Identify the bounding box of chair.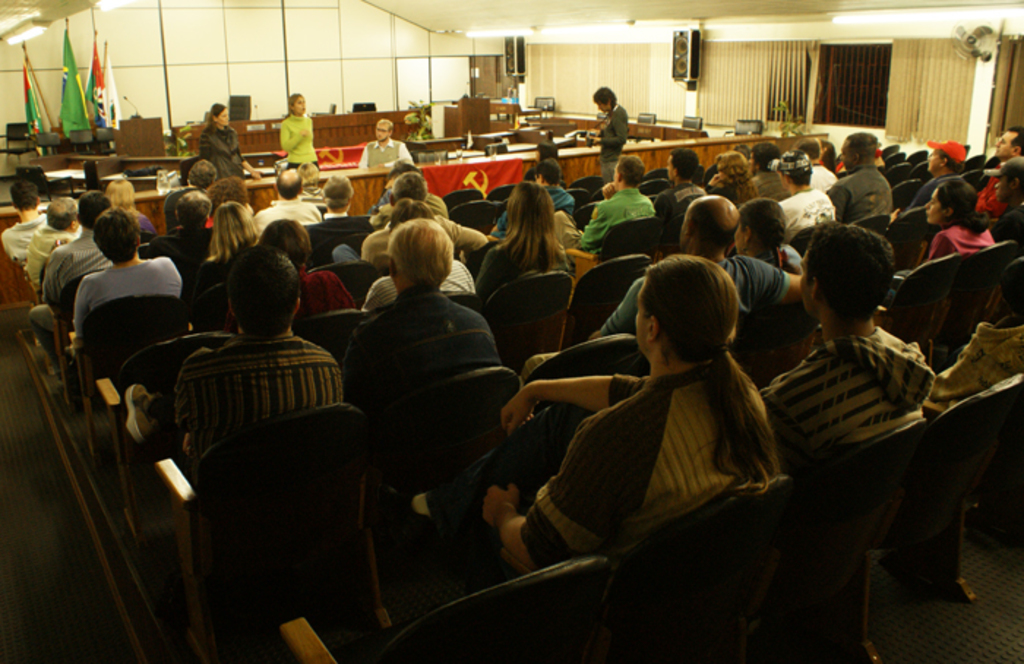
(0,118,38,167).
